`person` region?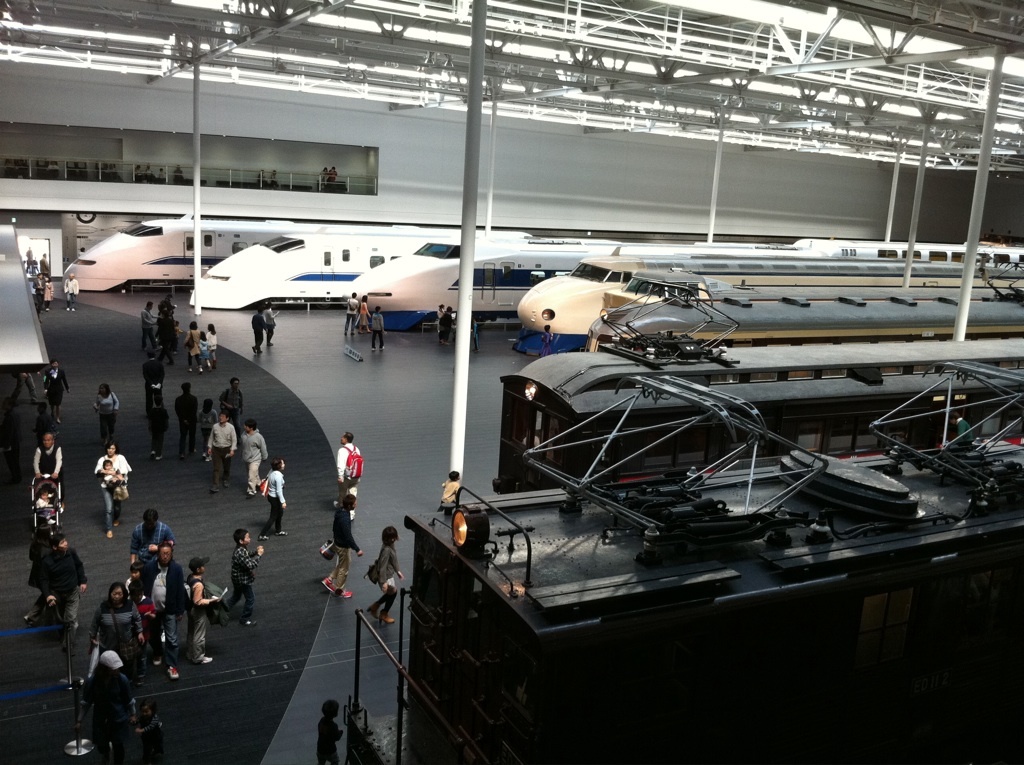
<region>435, 467, 460, 510</region>
